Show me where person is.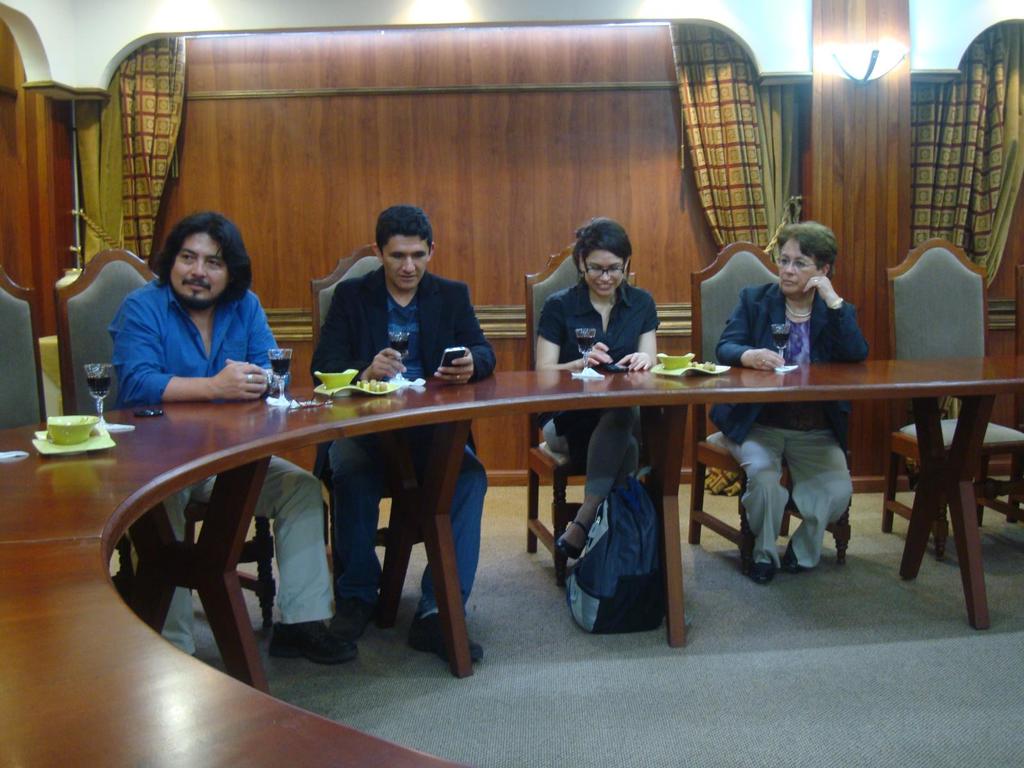
person is at 104, 215, 371, 654.
